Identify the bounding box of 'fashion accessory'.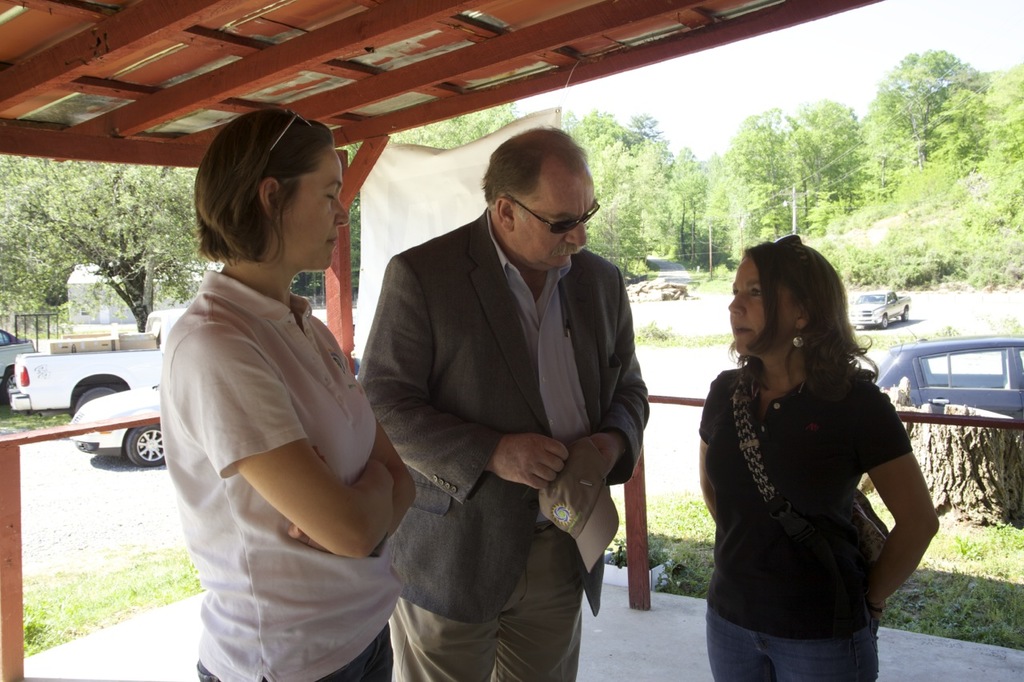
<region>536, 433, 620, 575</region>.
